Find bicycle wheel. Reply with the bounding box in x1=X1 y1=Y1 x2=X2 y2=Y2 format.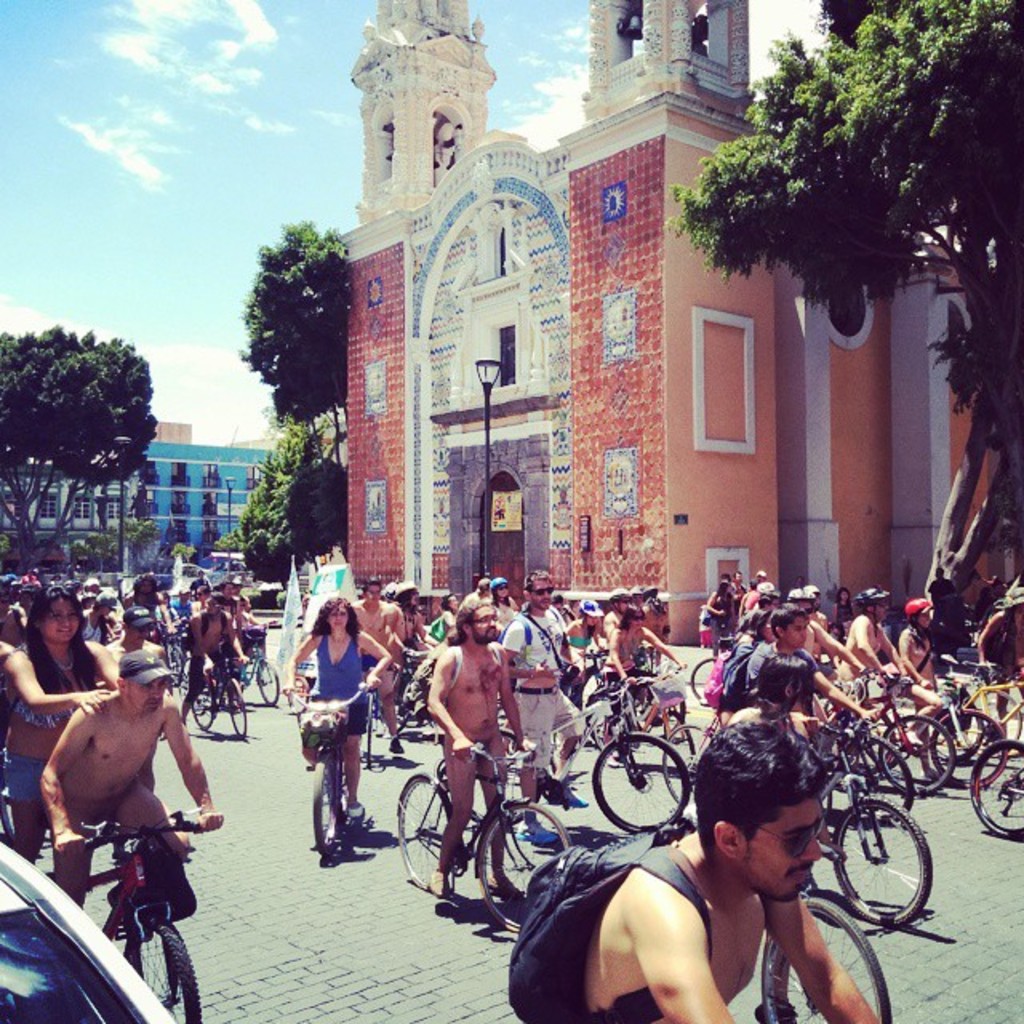
x1=869 y1=714 x2=950 y2=802.
